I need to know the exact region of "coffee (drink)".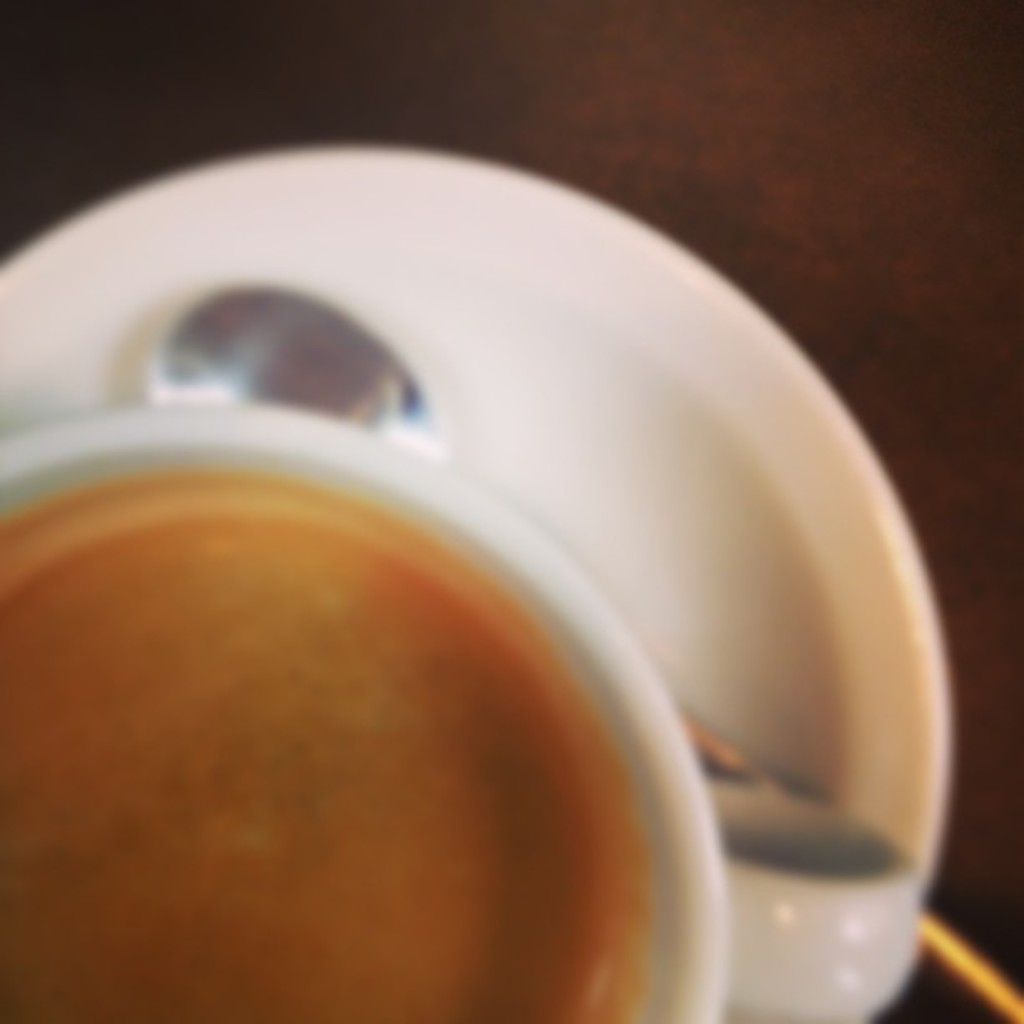
Region: bbox(7, 497, 634, 1022).
